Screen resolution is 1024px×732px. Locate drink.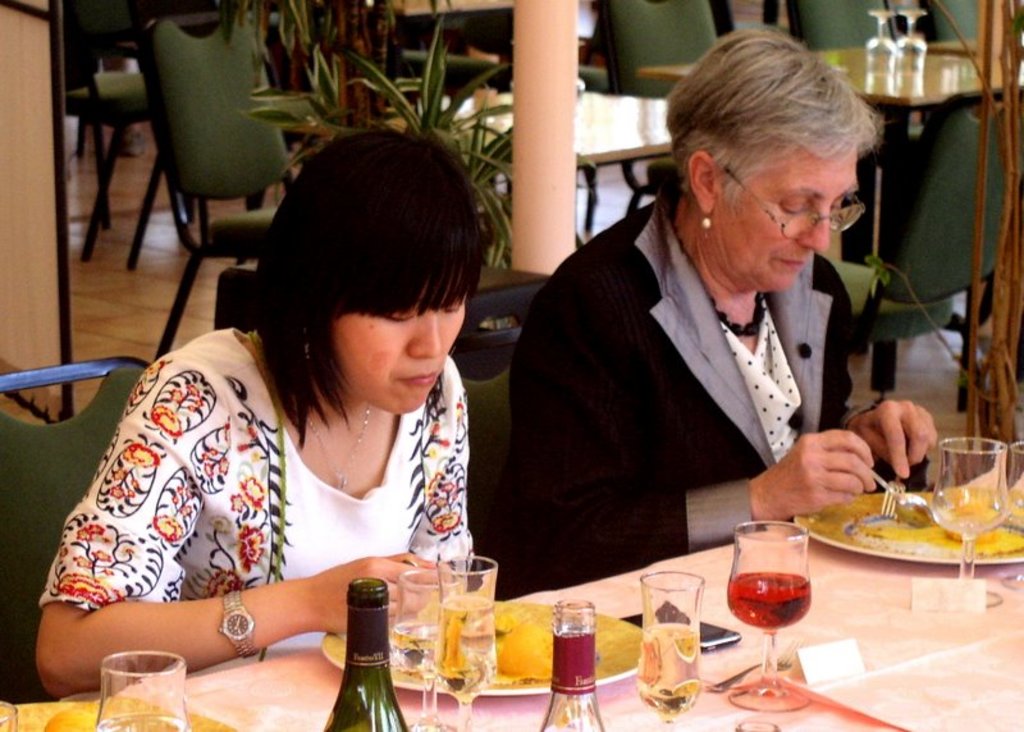
(320,578,417,731).
